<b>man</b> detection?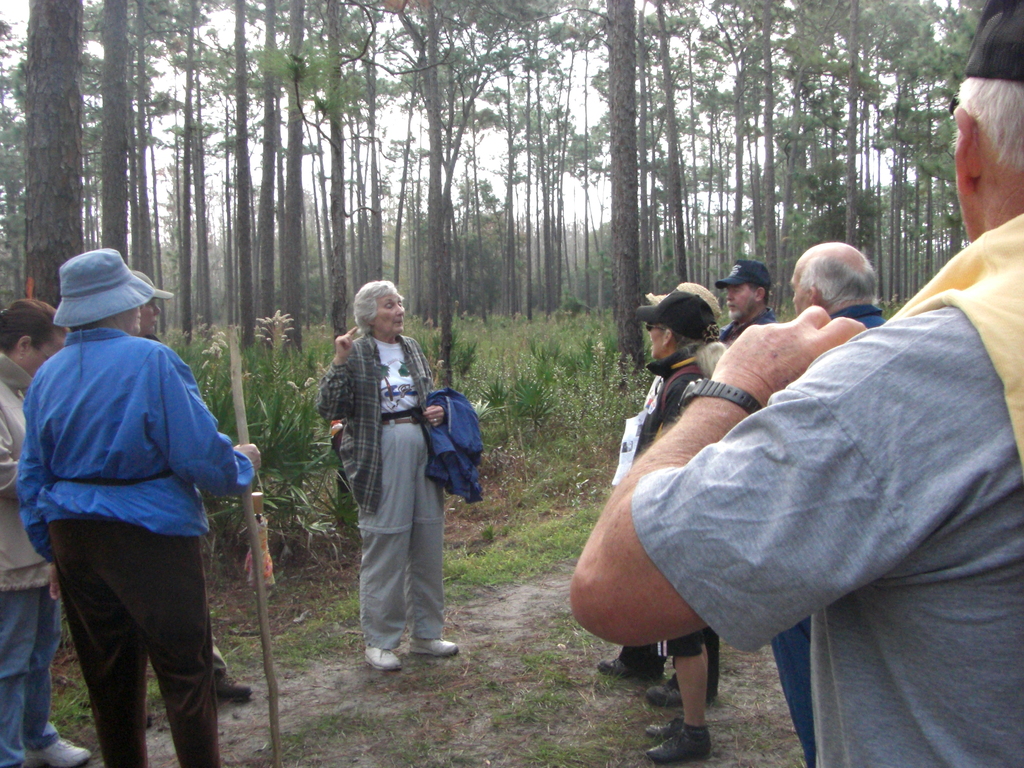
detection(717, 261, 771, 343)
